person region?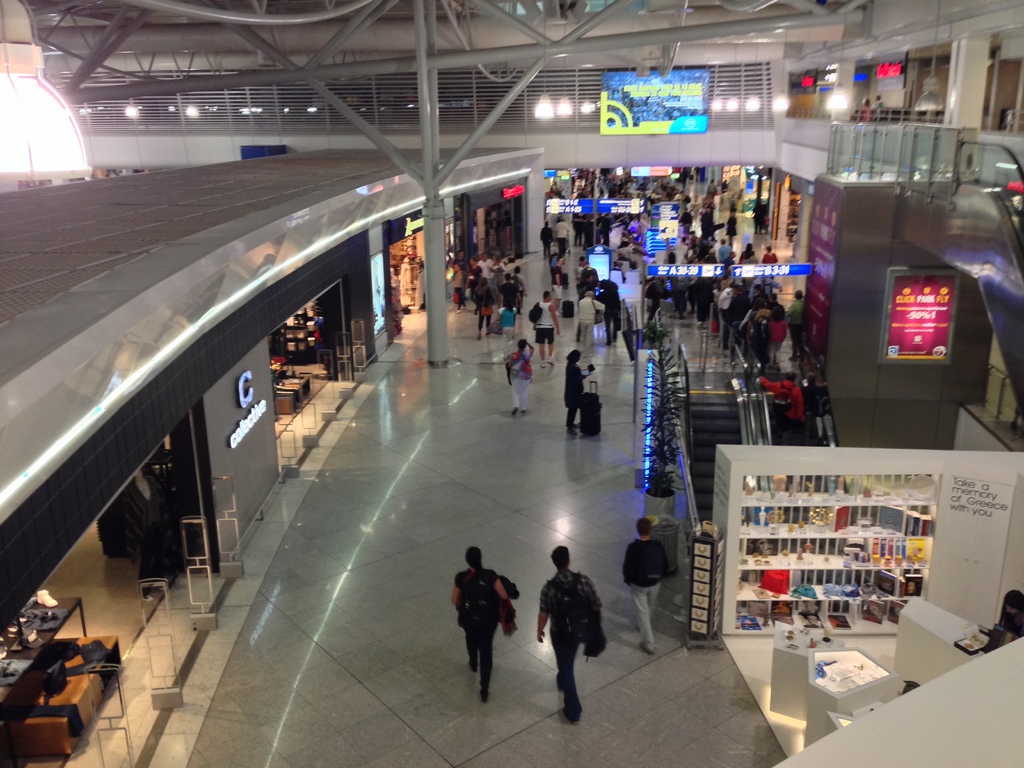
l=570, t=255, r=603, b=289
